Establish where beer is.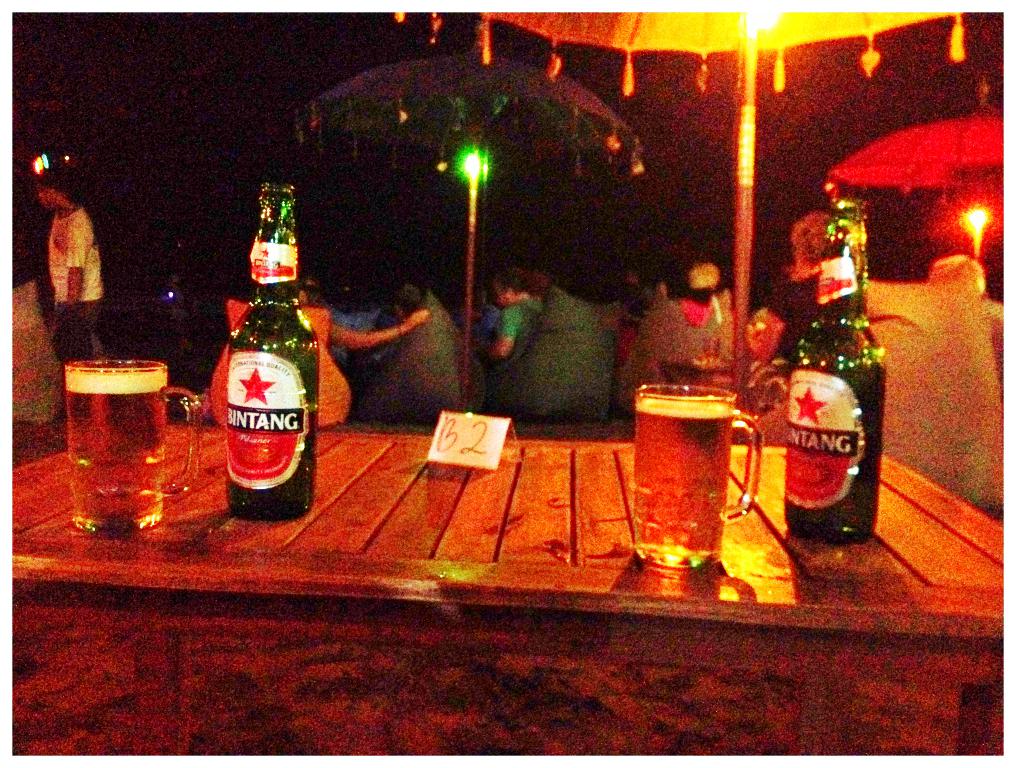
Established at (x1=779, y1=189, x2=896, y2=565).
